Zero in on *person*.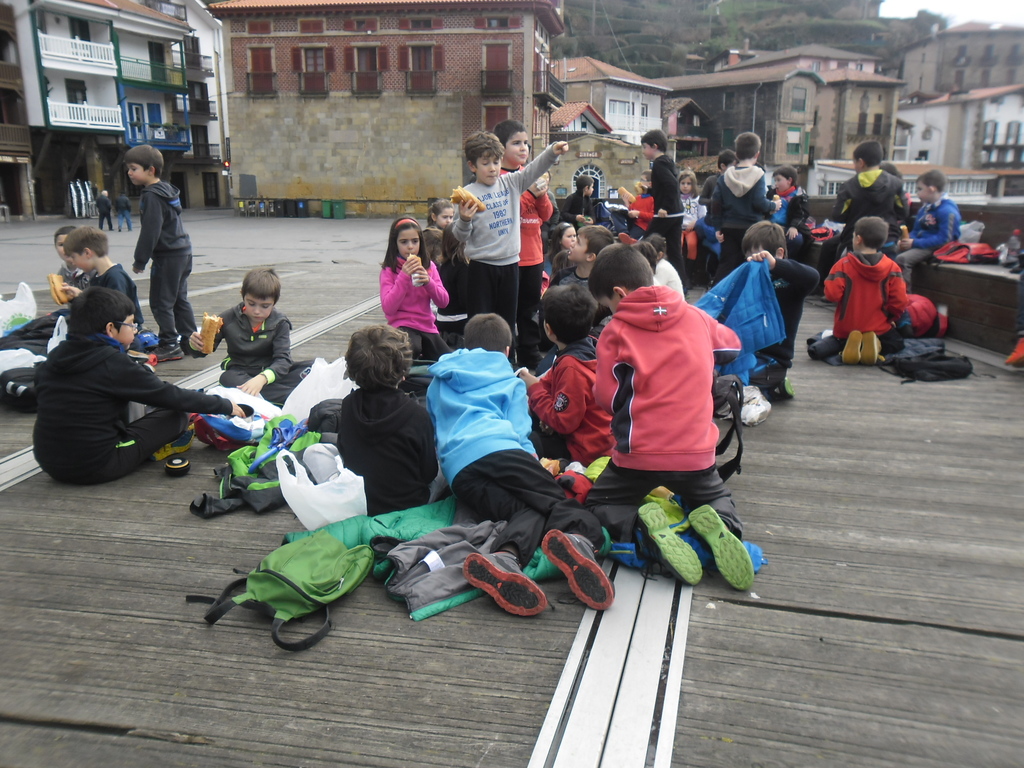
Zeroed in: select_region(42, 220, 97, 298).
